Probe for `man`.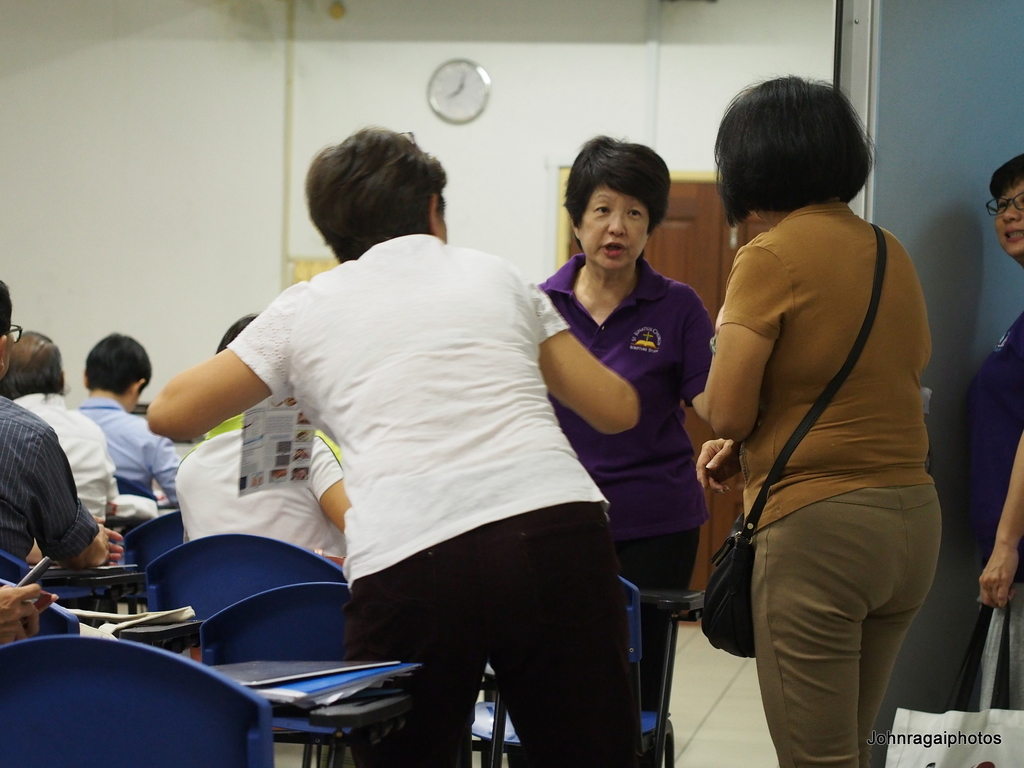
Probe result: pyautogui.locateOnScreen(0, 276, 117, 566).
